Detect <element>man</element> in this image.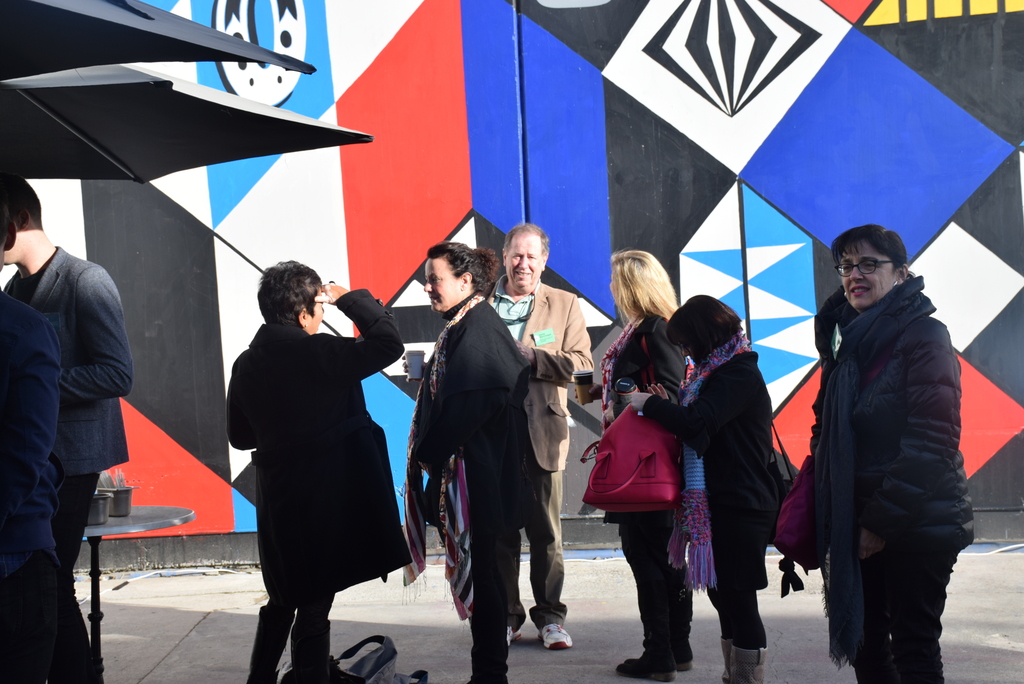
Detection: region(0, 189, 102, 683).
